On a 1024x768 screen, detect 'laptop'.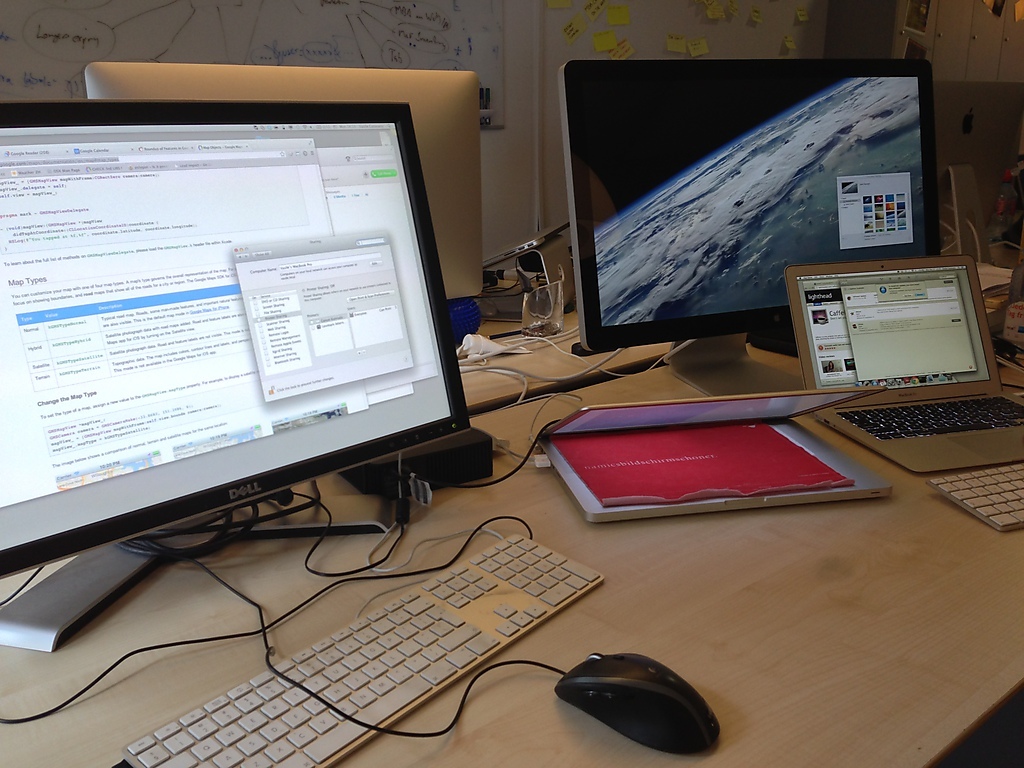
782:252:1023:477.
